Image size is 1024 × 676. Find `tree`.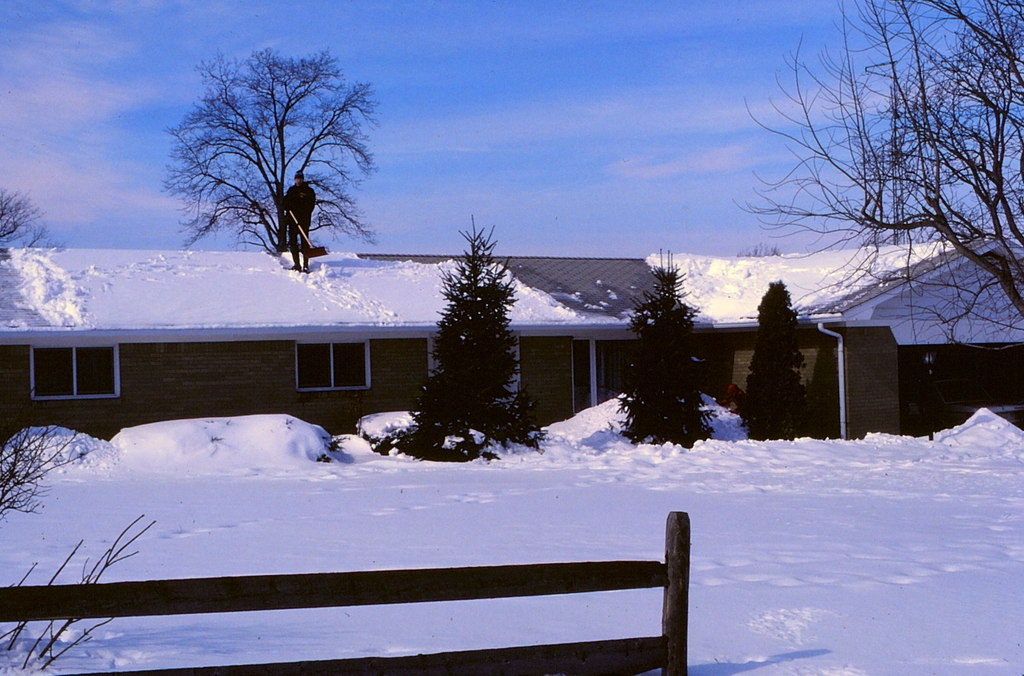
407/208/543/465.
